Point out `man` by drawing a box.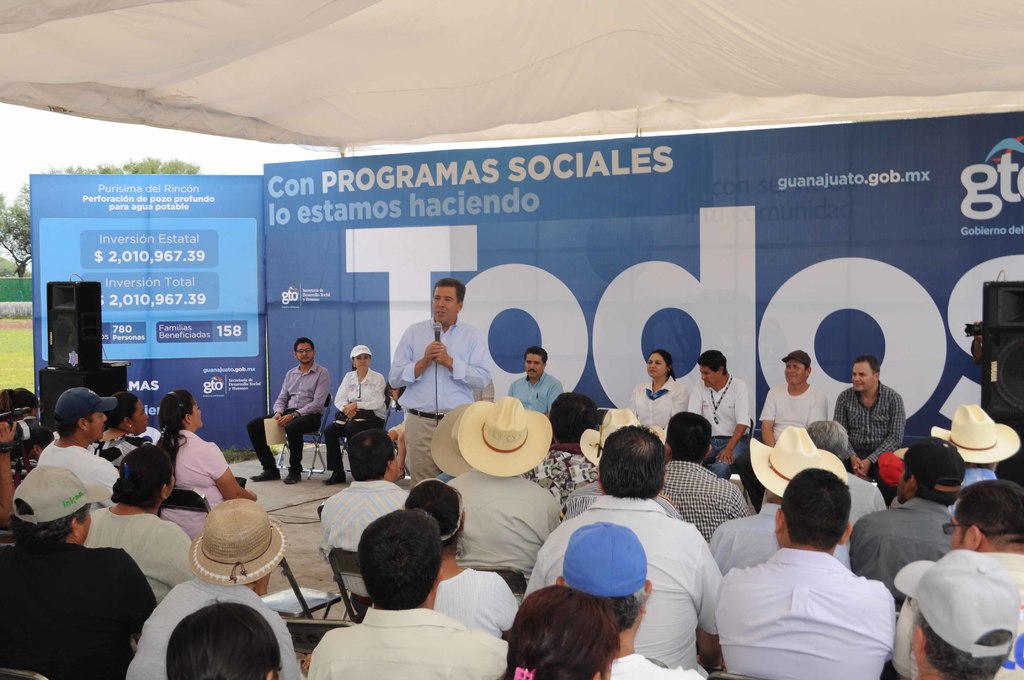
757/347/831/443.
